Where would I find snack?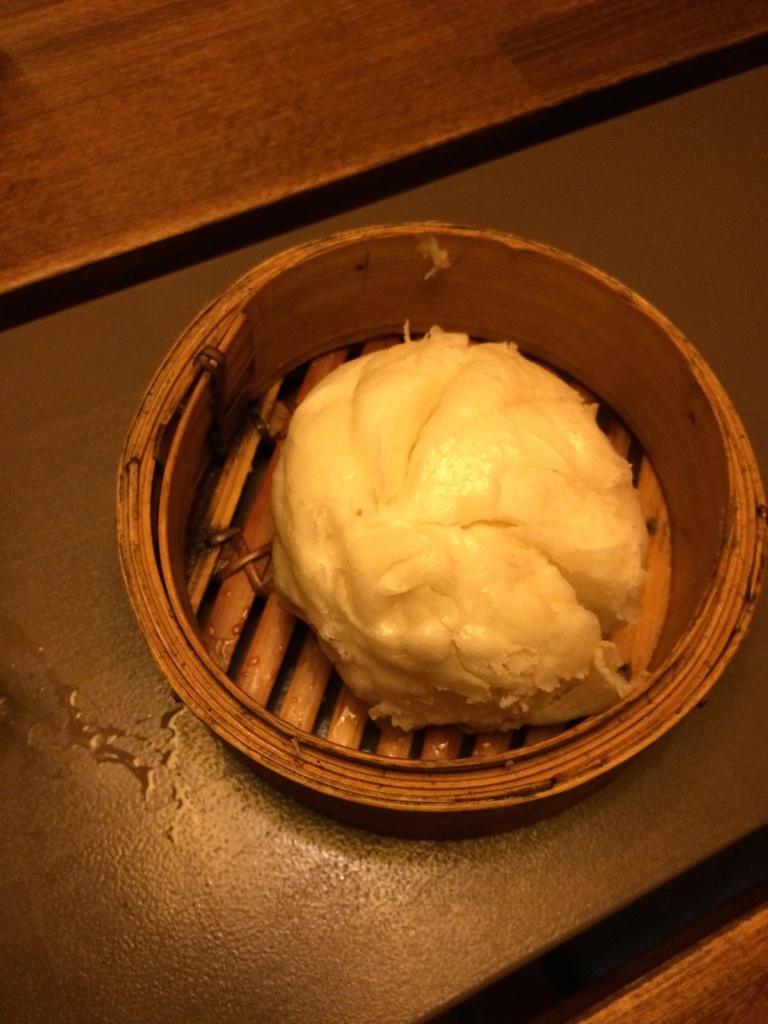
At 276,298,677,769.
